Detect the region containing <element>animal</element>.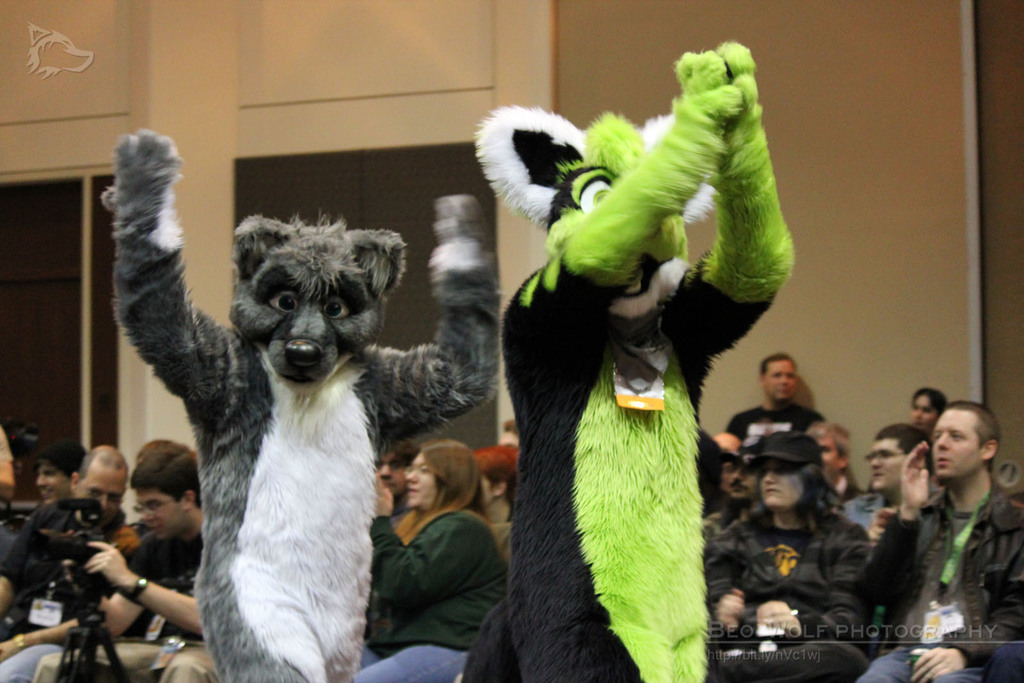
{"x1": 100, "y1": 129, "x2": 502, "y2": 682}.
